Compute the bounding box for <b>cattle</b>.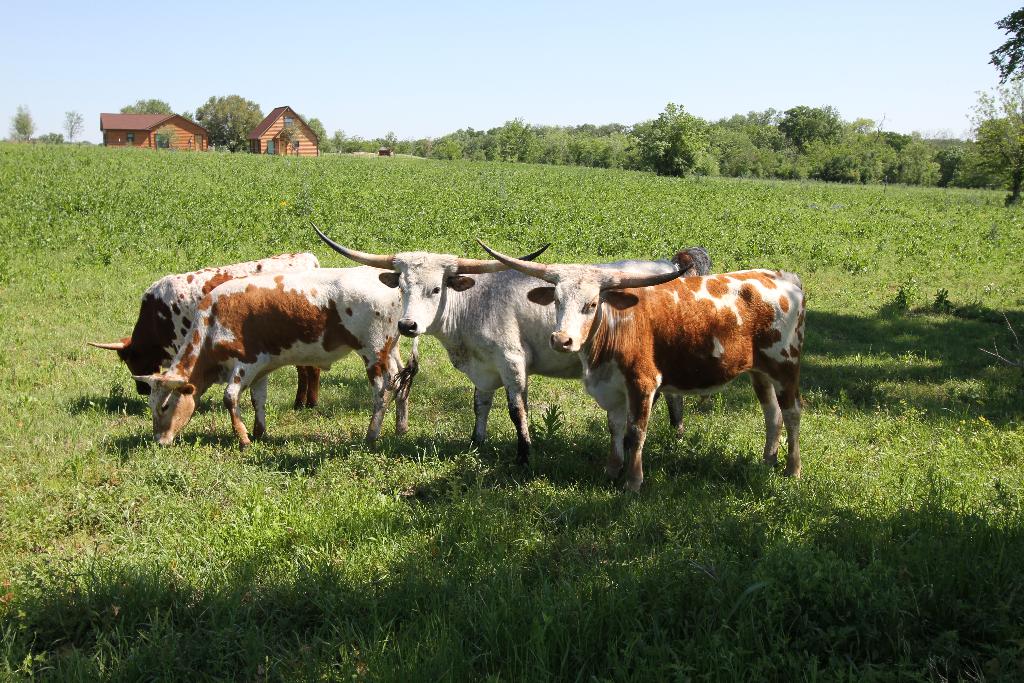
rect(517, 246, 813, 490).
